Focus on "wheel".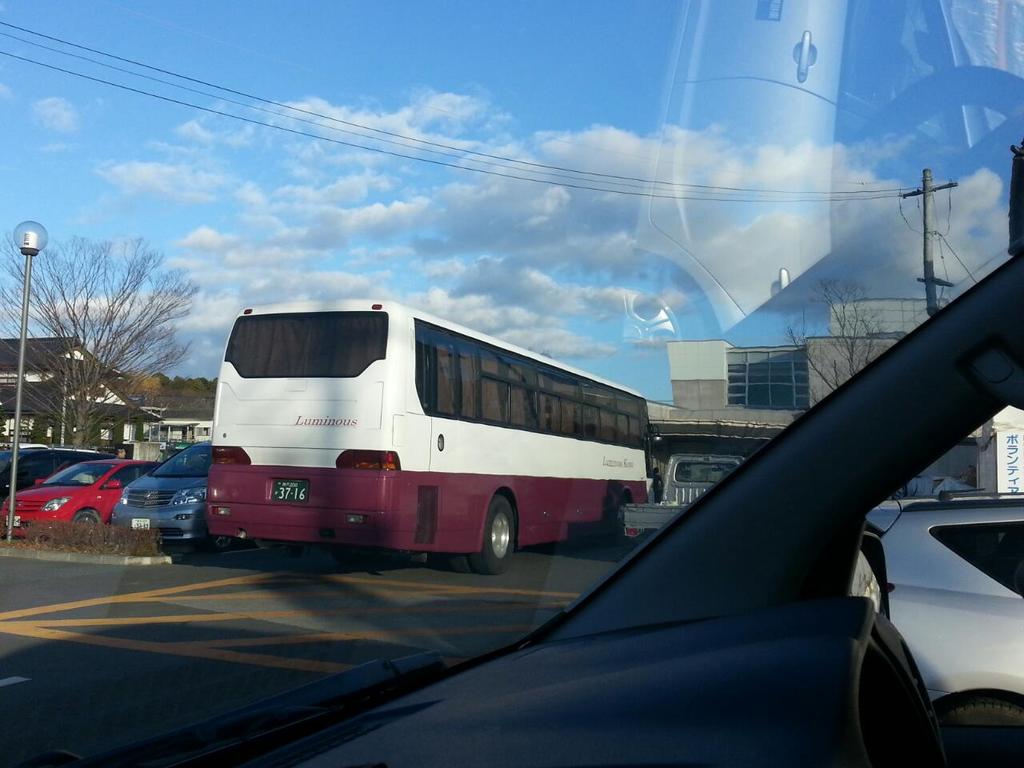
Focused at [x1=210, y1=536, x2=234, y2=550].
